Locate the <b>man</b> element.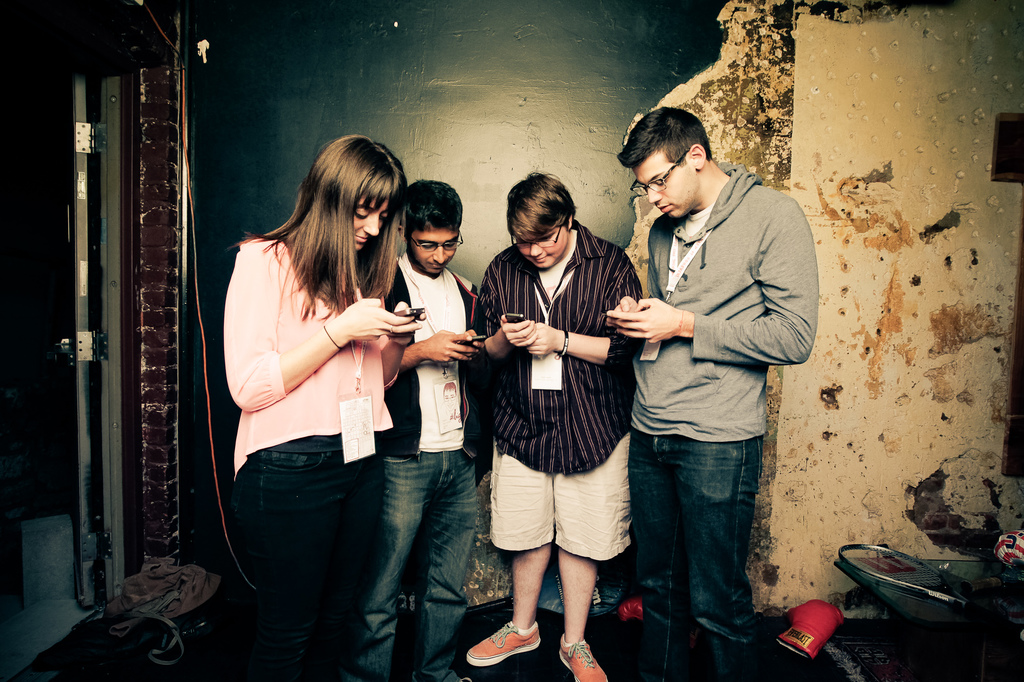
Element bbox: {"x1": 354, "y1": 177, "x2": 481, "y2": 681}.
